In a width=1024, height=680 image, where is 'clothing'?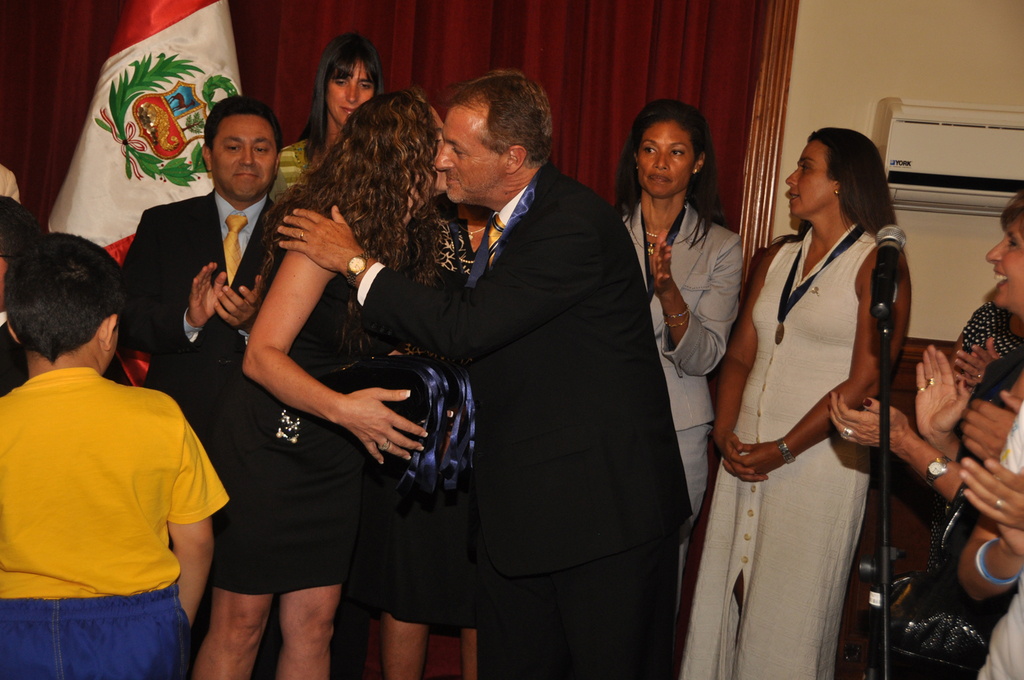
l=978, t=411, r=1023, b=679.
